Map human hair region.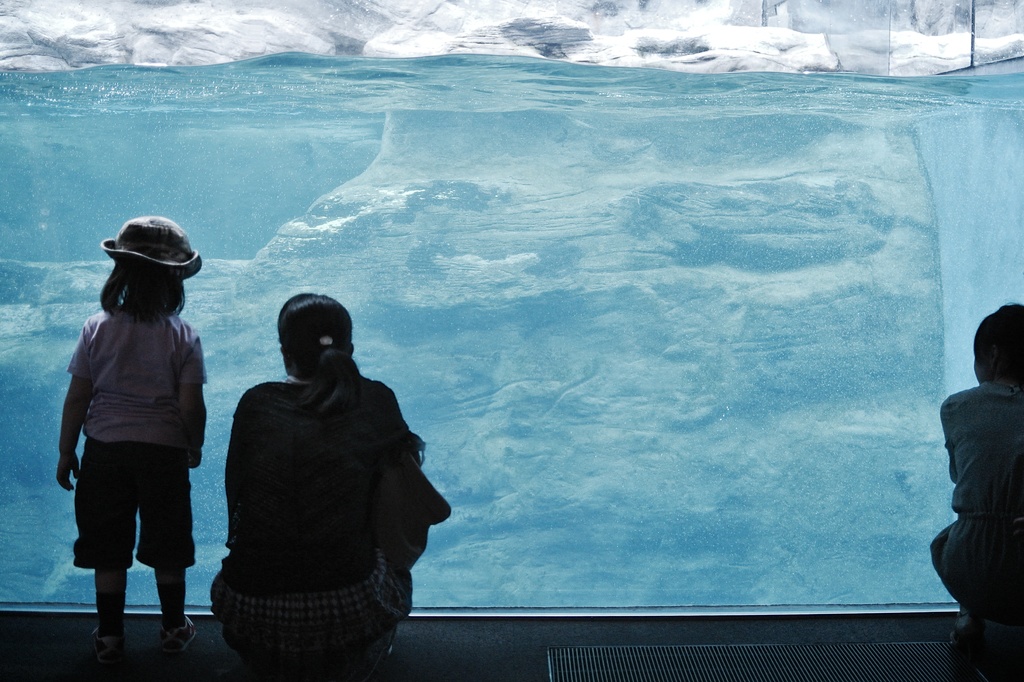
Mapped to box(97, 255, 187, 323).
